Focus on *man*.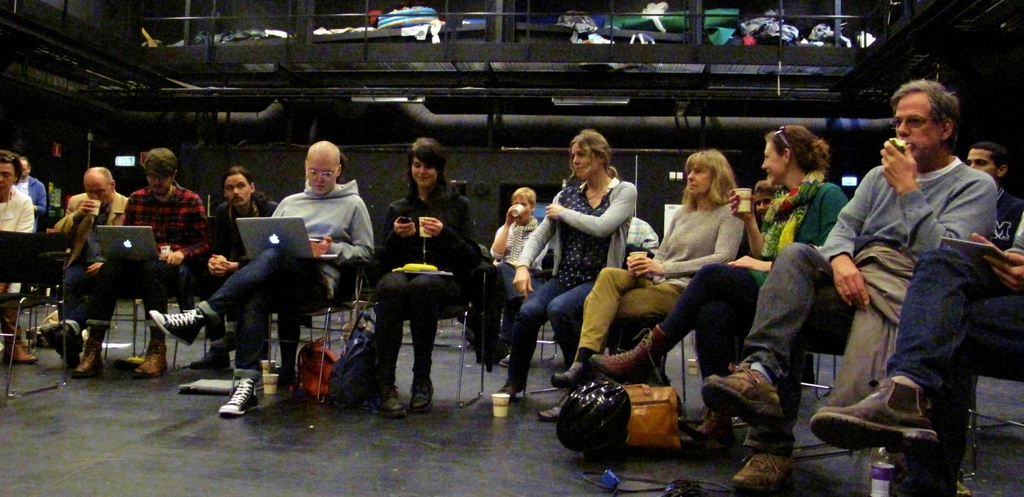
Focused at locate(962, 140, 1011, 193).
